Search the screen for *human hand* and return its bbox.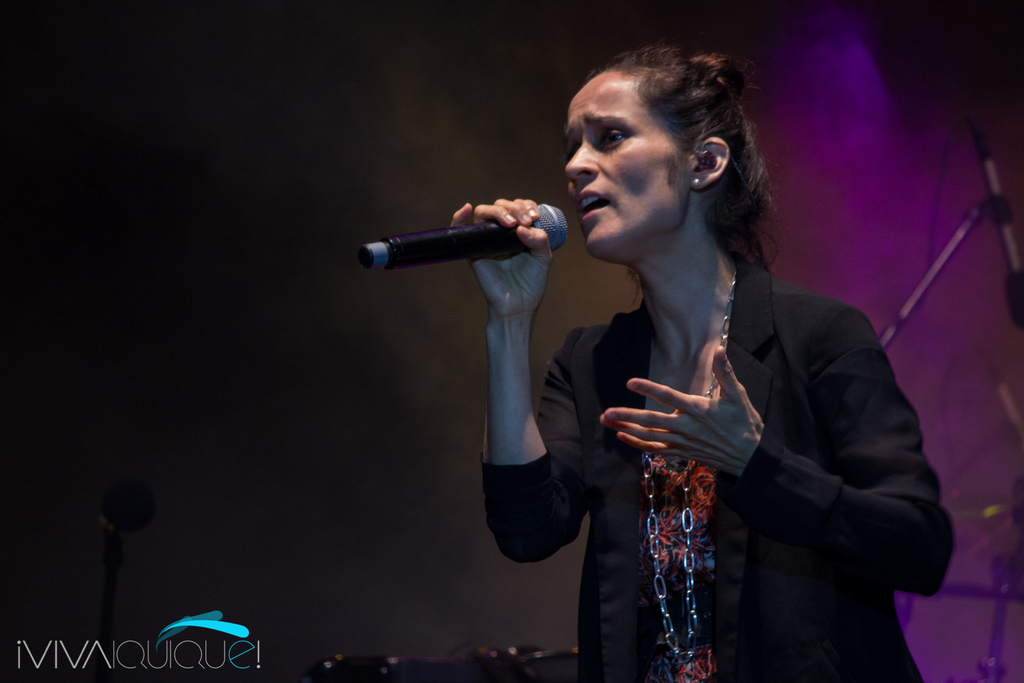
Found: crop(451, 196, 558, 318).
